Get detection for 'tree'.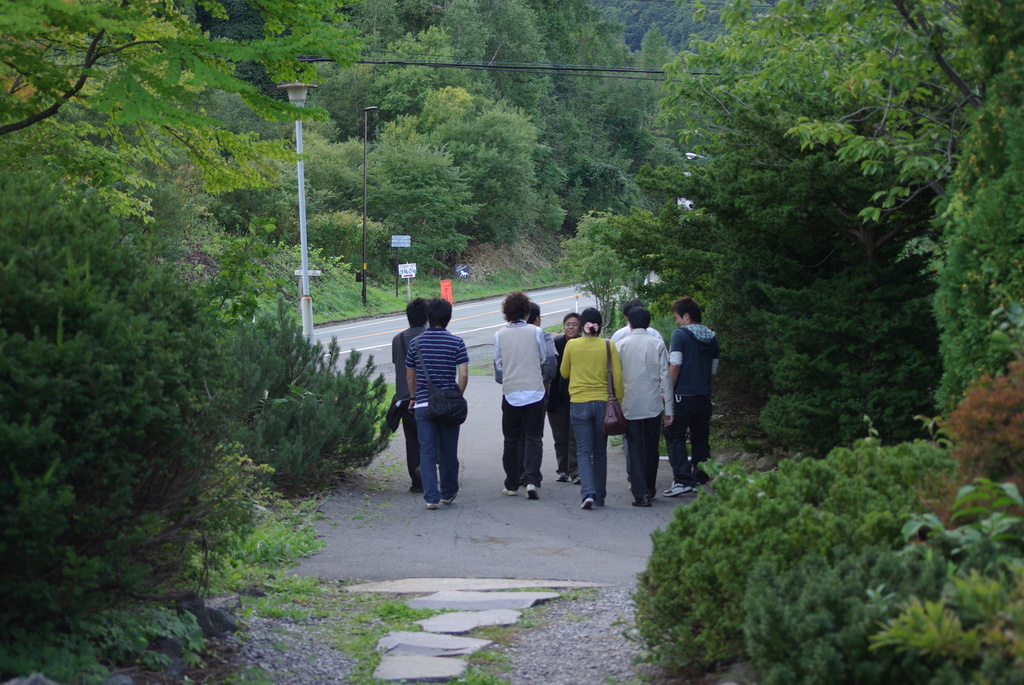
Detection: 0:224:214:619.
